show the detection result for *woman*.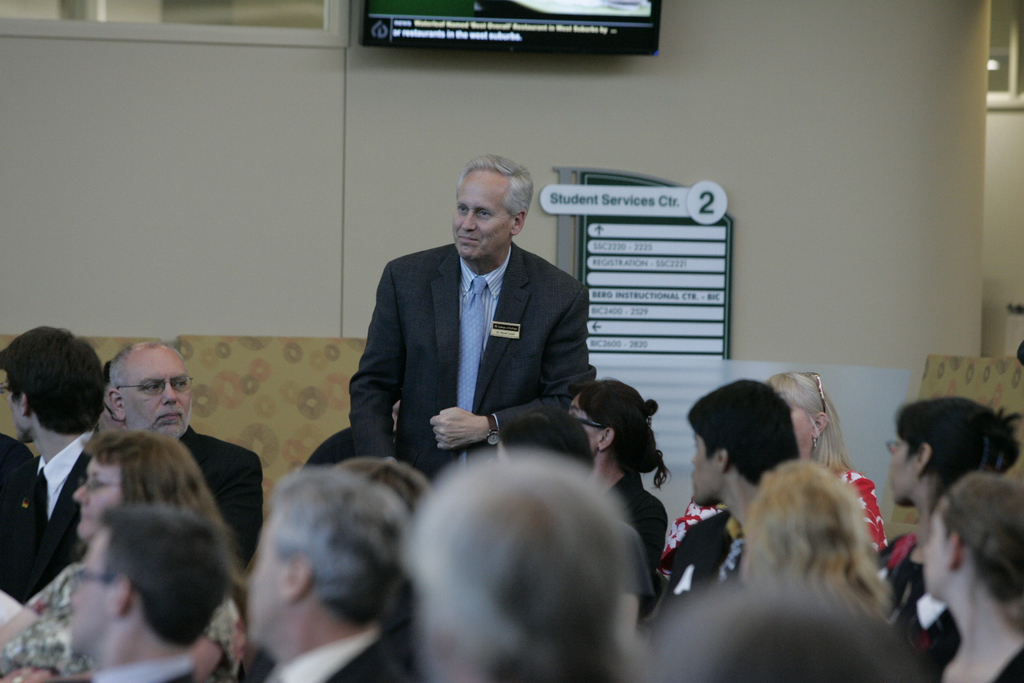
723,454,888,628.
